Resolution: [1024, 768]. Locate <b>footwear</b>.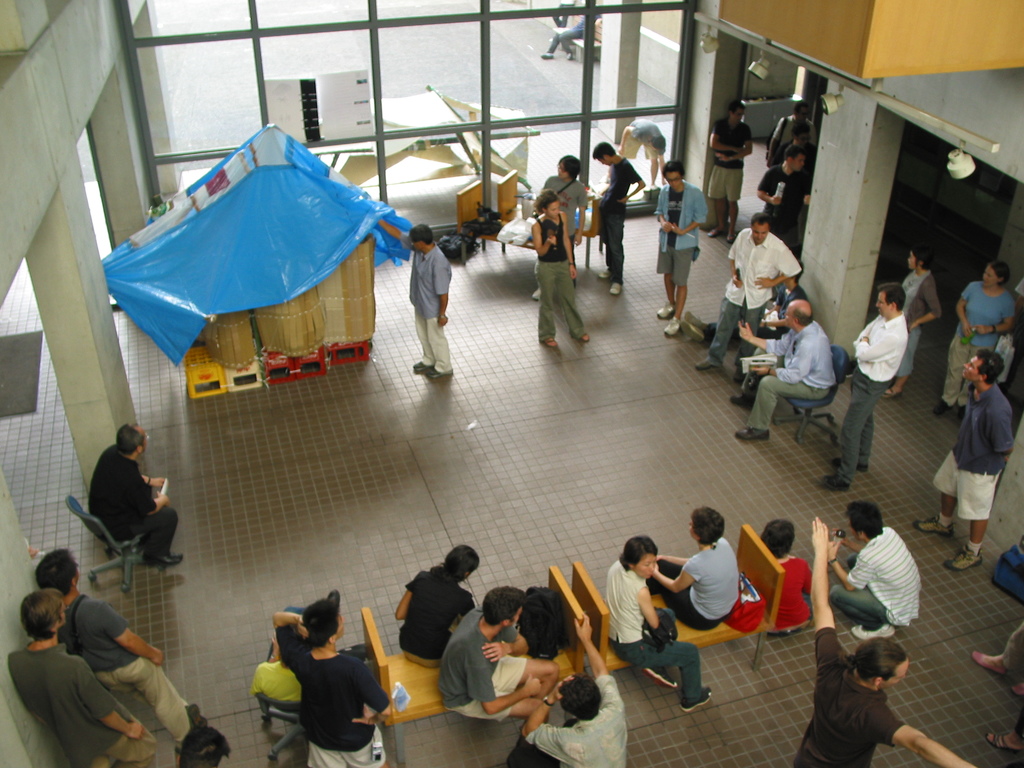
crop(186, 703, 209, 728).
